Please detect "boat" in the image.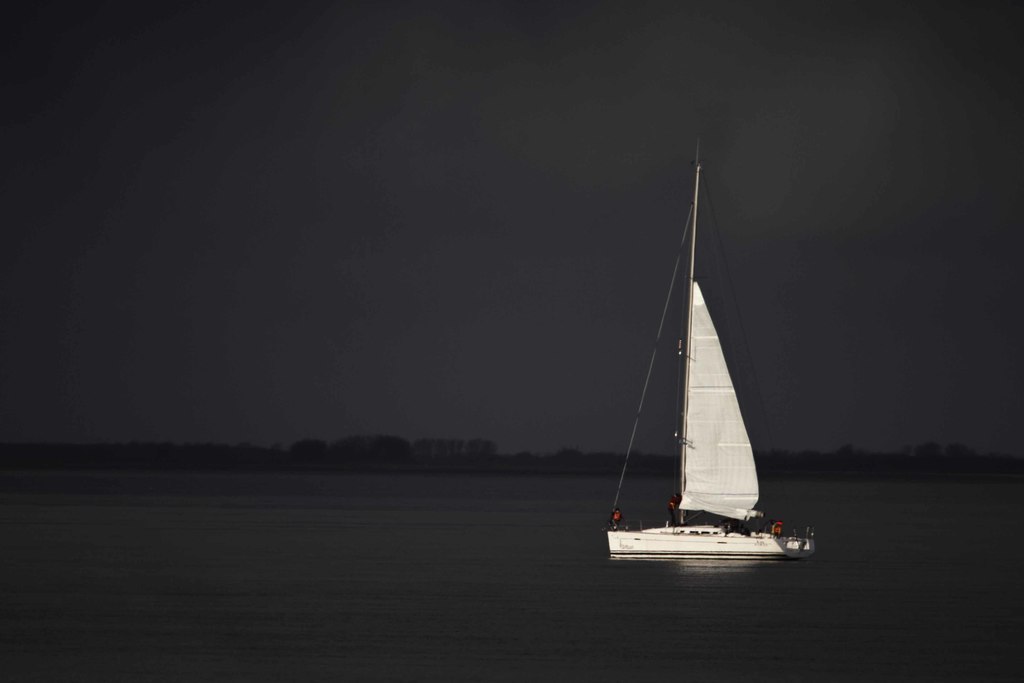
bbox(619, 174, 819, 573).
